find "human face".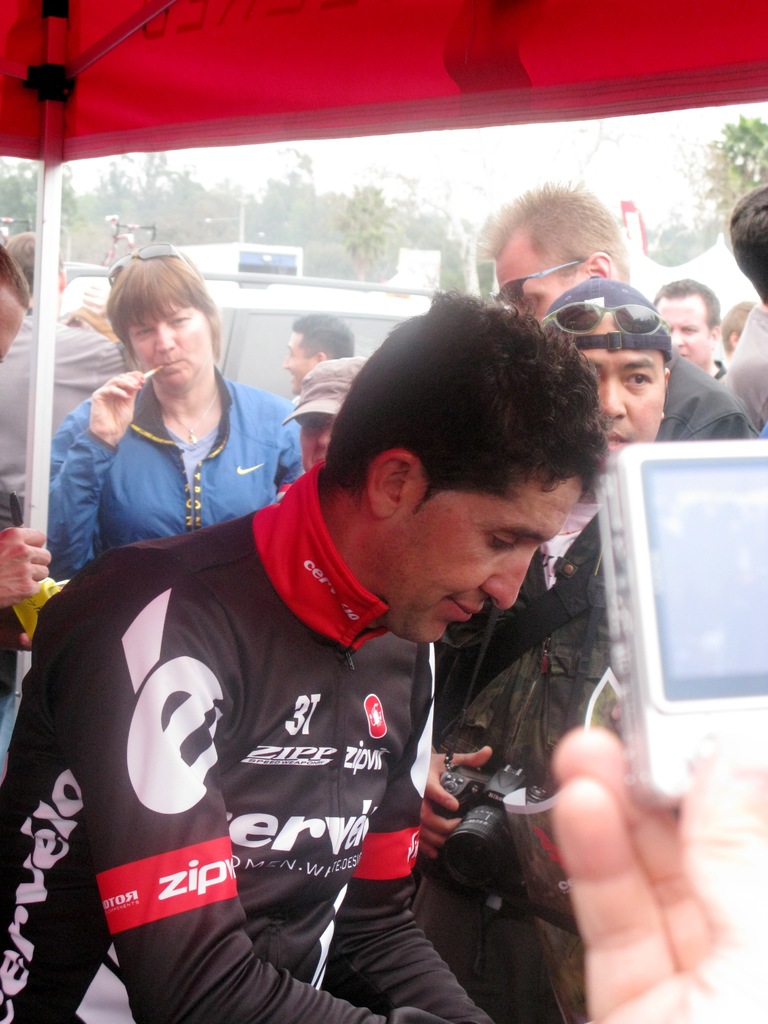
(left=122, top=304, right=208, bottom=383).
